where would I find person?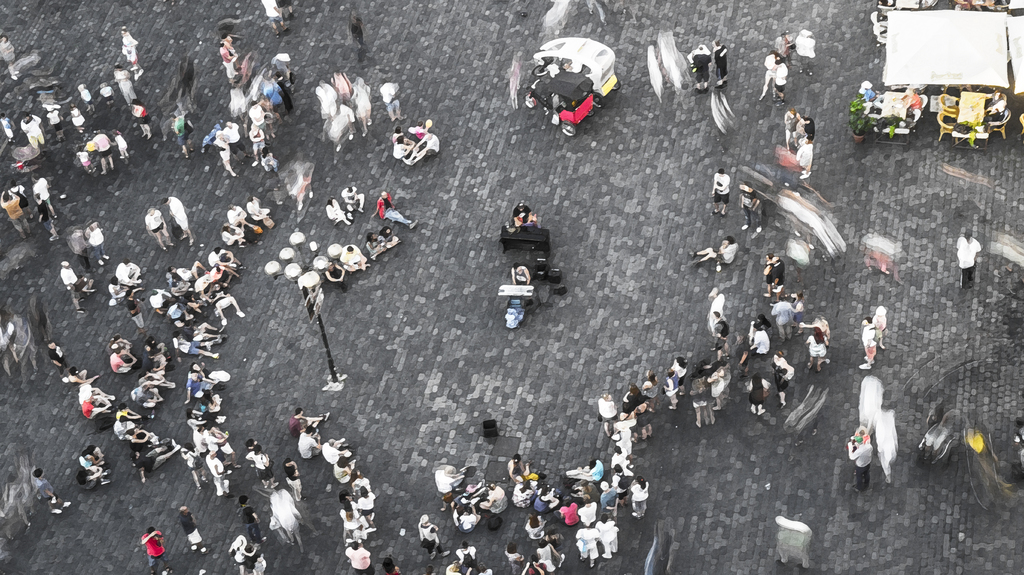
At (x1=339, y1=485, x2=374, y2=526).
